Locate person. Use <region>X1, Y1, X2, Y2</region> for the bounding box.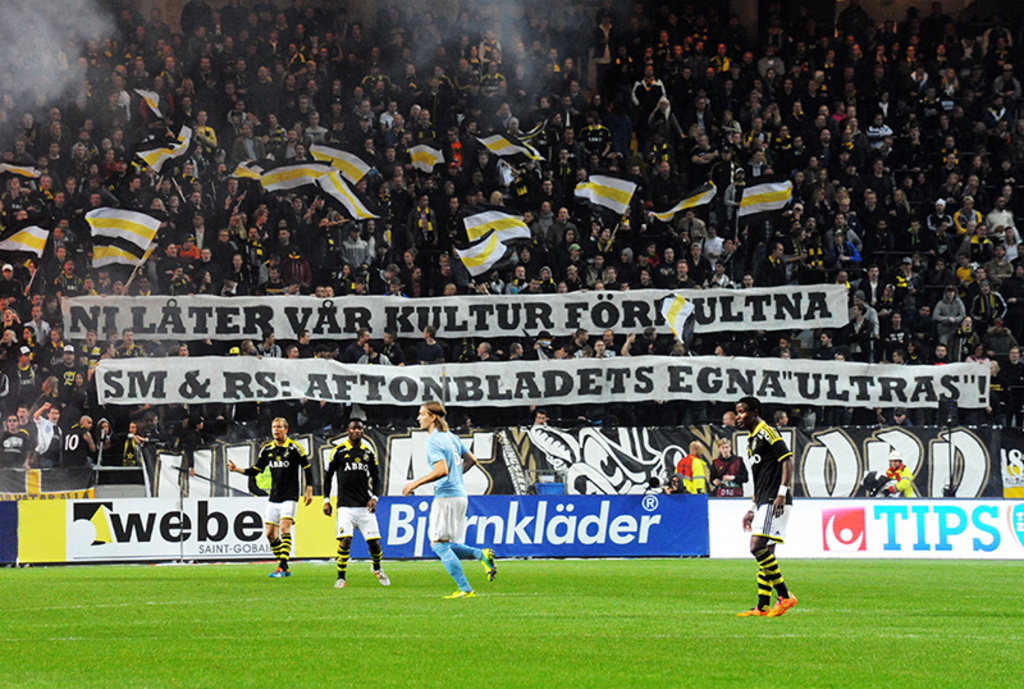
<region>223, 100, 248, 127</region>.
